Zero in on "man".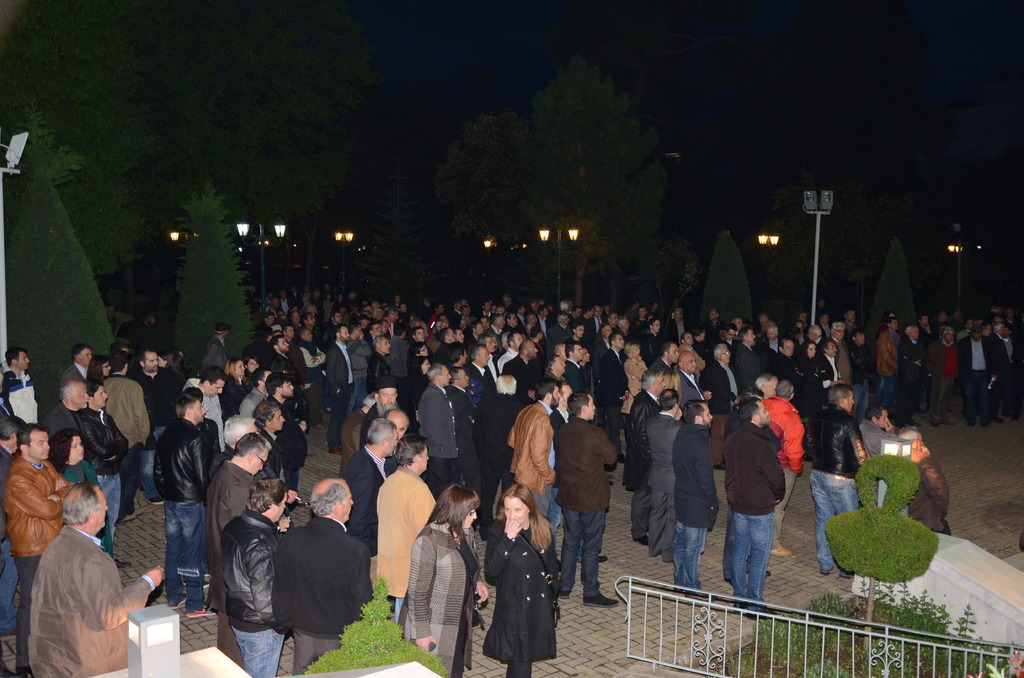
Zeroed in: 44:380:88:442.
